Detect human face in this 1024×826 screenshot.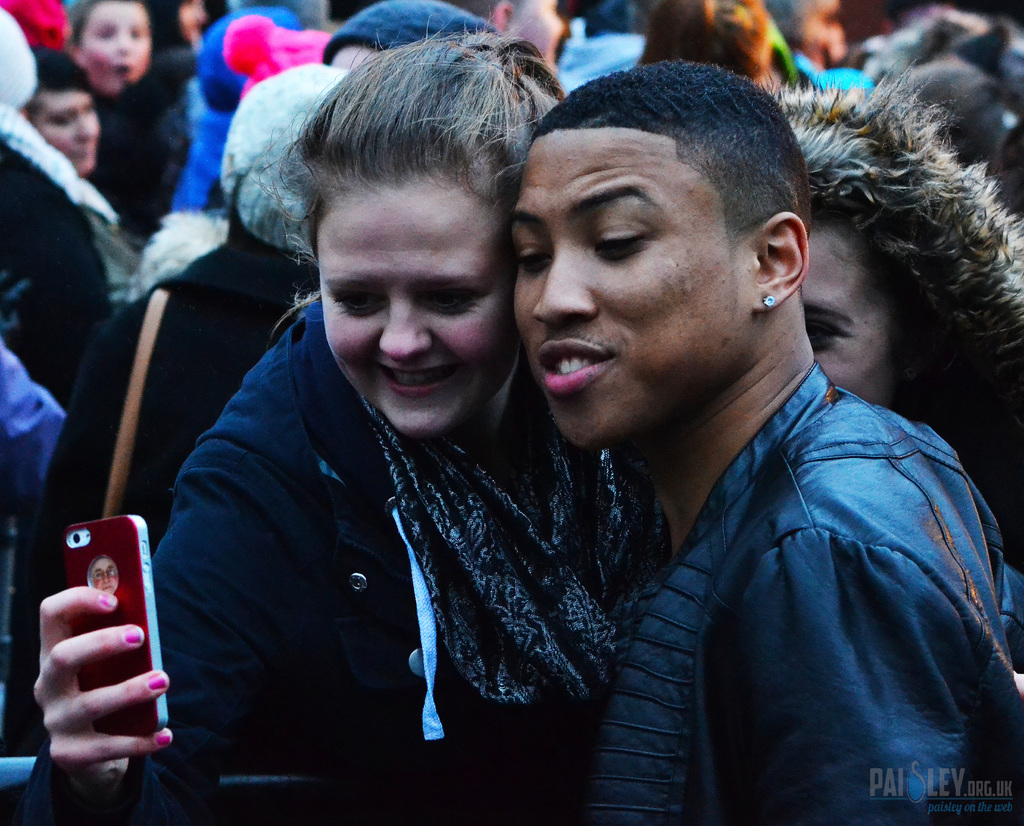
Detection: l=512, t=127, r=760, b=448.
